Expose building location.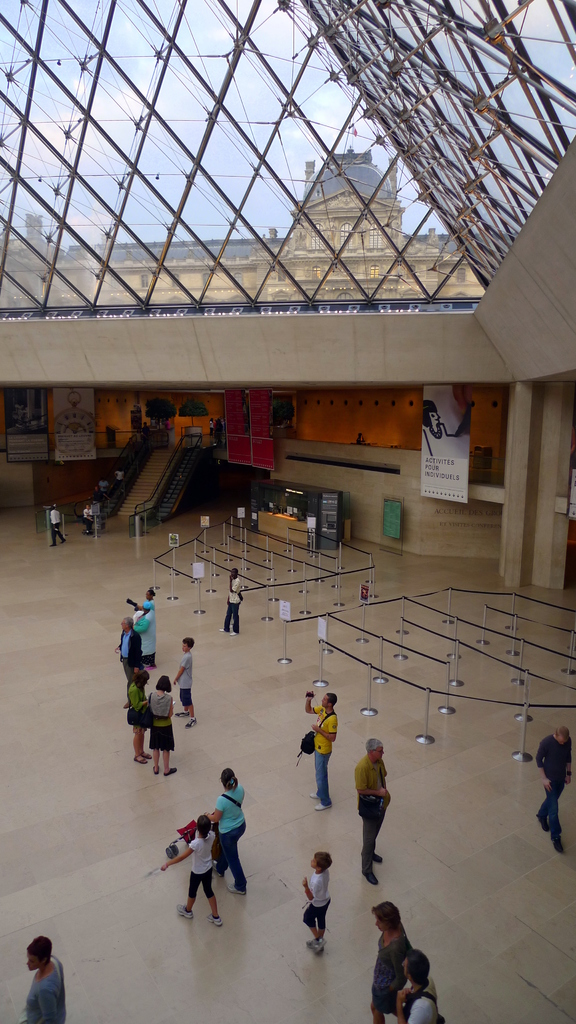
Exposed at <bbox>0, 0, 575, 1023</bbox>.
